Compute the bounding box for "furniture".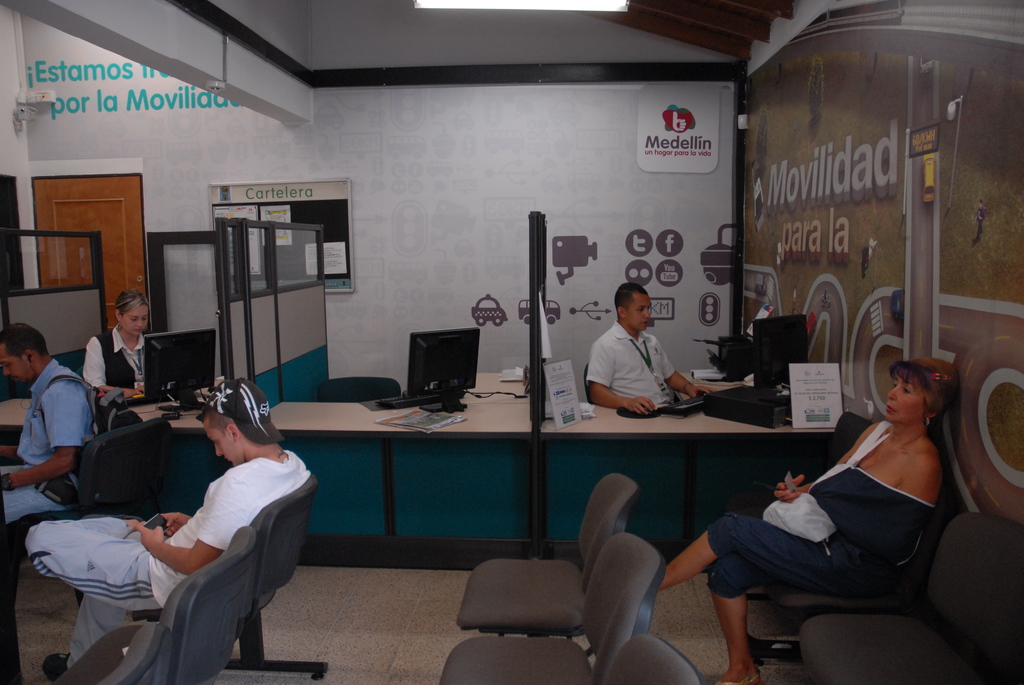
pyautogui.locateOnScreen(140, 524, 257, 684).
